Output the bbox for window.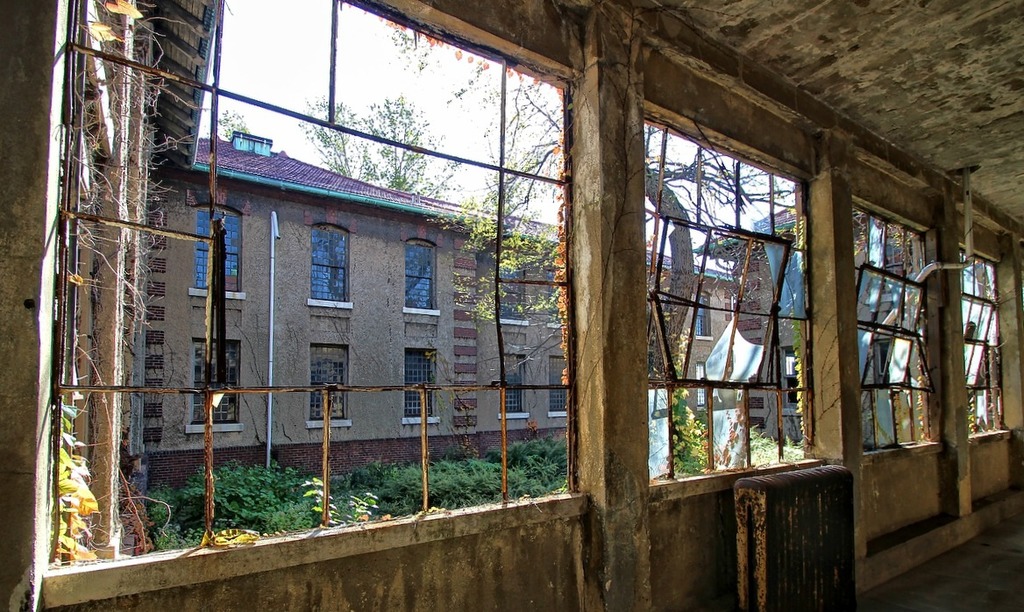
region(308, 221, 347, 309).
